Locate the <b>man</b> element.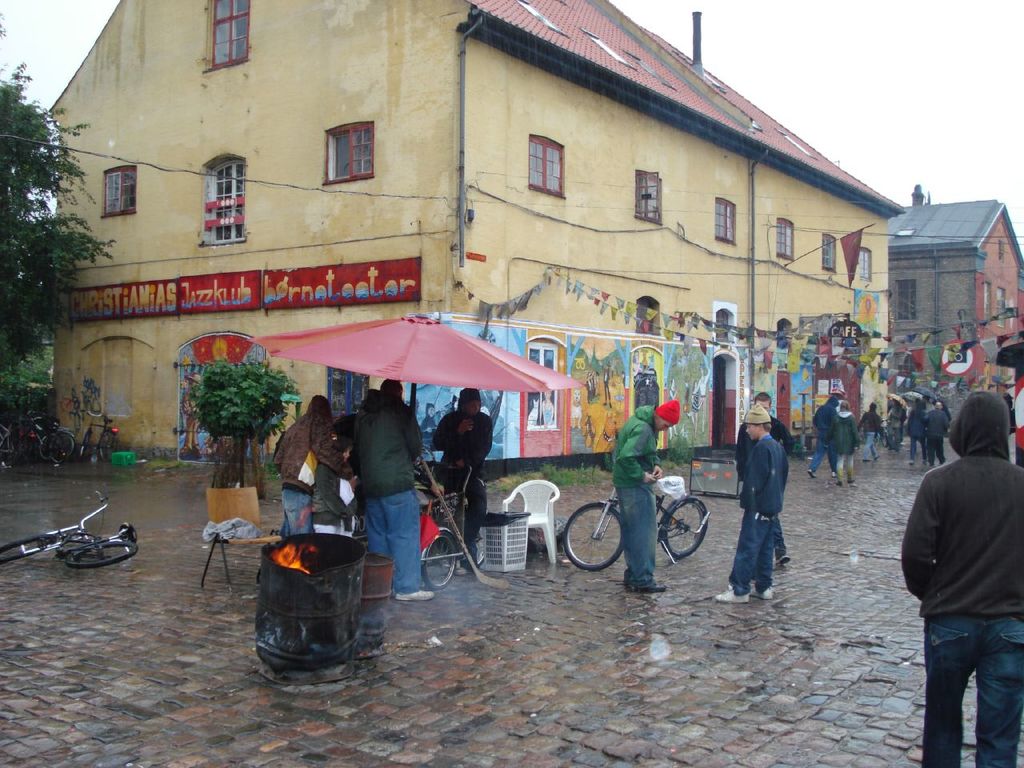
Element bbox: detection(430, 390, 492, 576).
